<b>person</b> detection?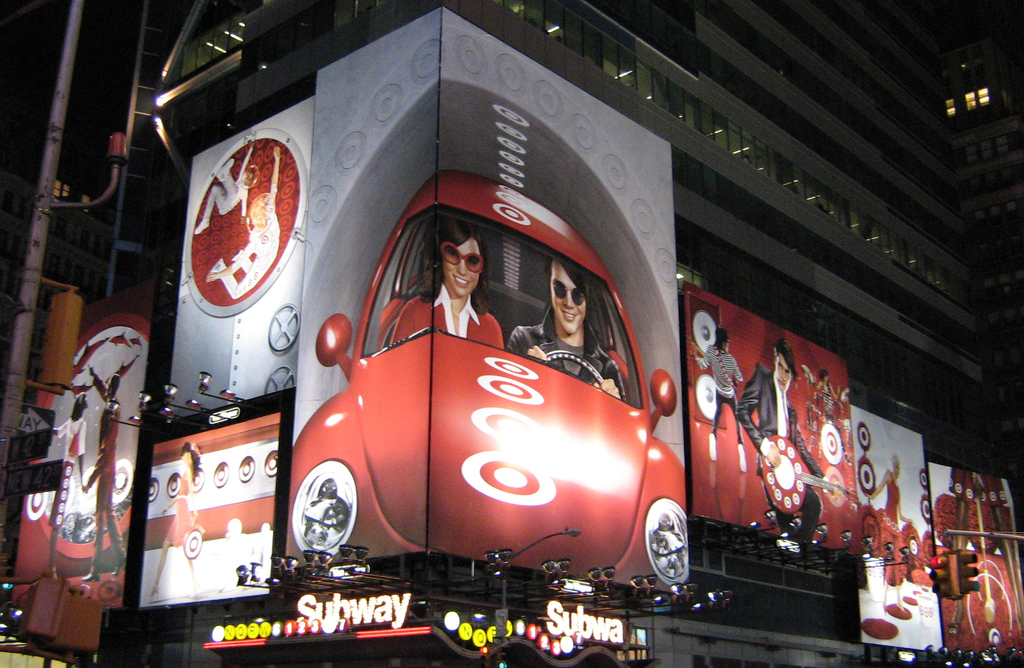
bbox(410, 217, 512, 383)
